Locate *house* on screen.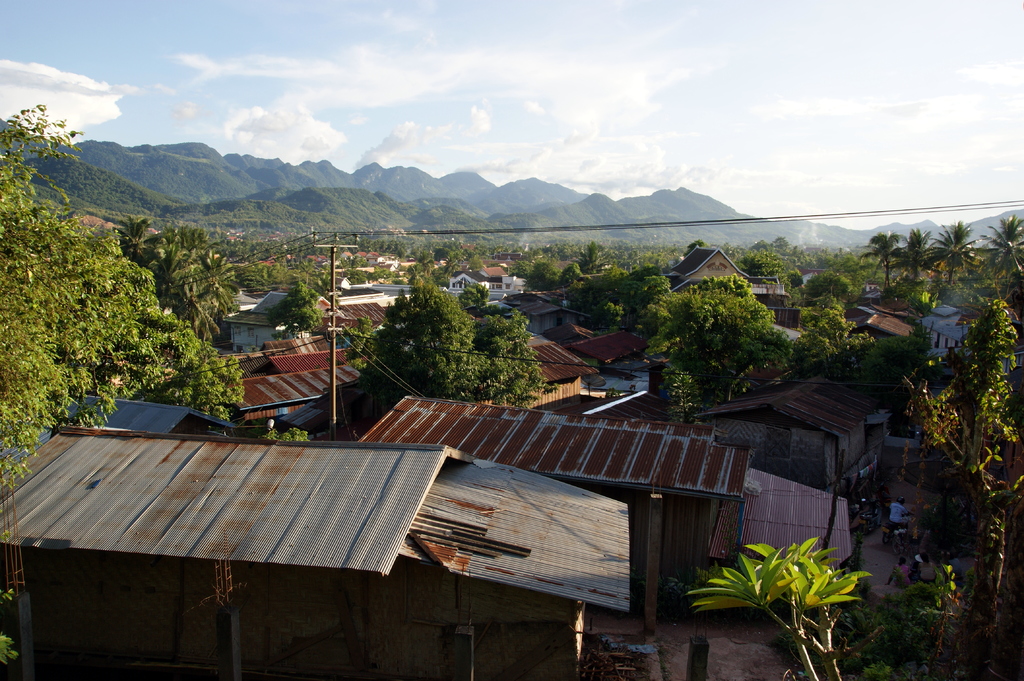
On screen at rect(927, 296, 980, 359).
